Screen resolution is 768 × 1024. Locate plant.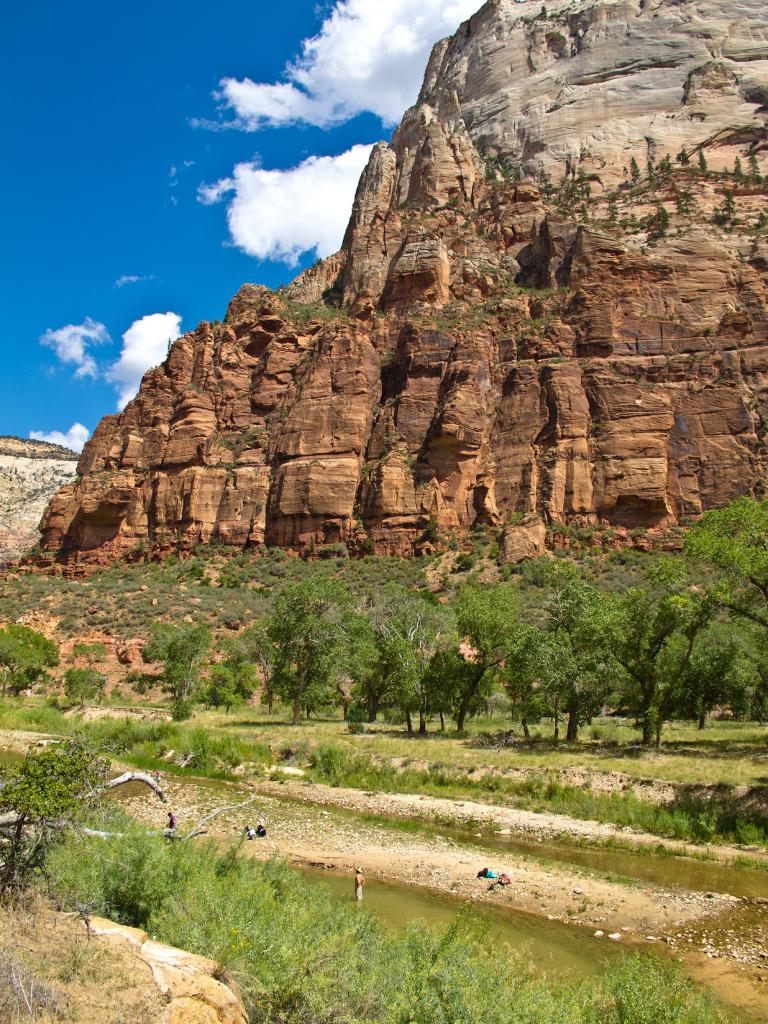
<bbox>625, 524, 644, 547</bbox>.
